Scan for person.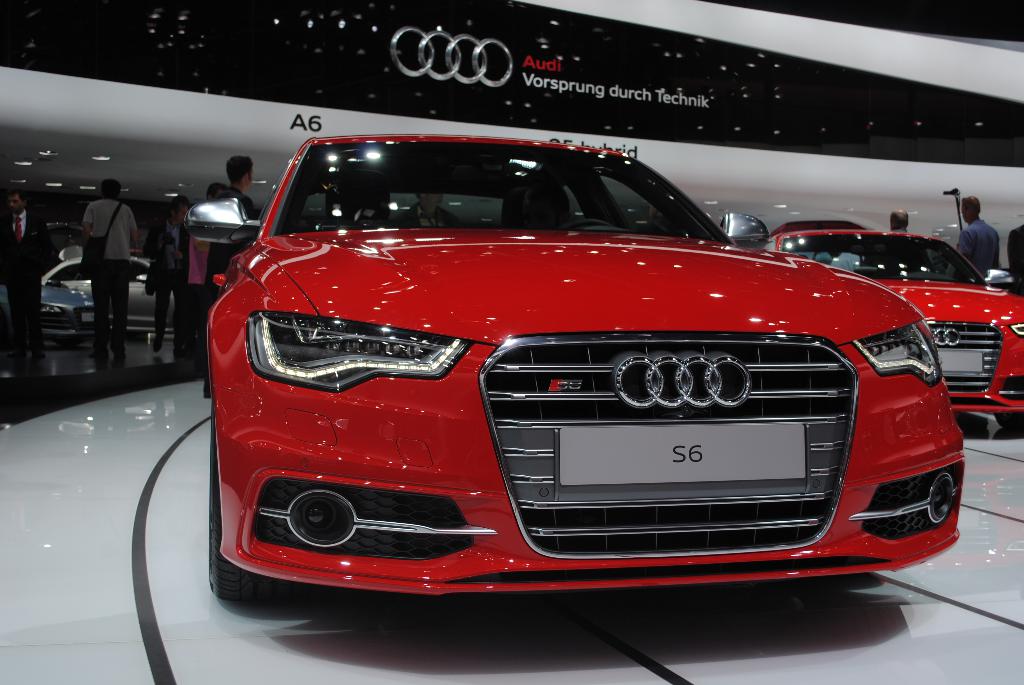
Scan result: <region>191, 179, 229, 359</region>.
